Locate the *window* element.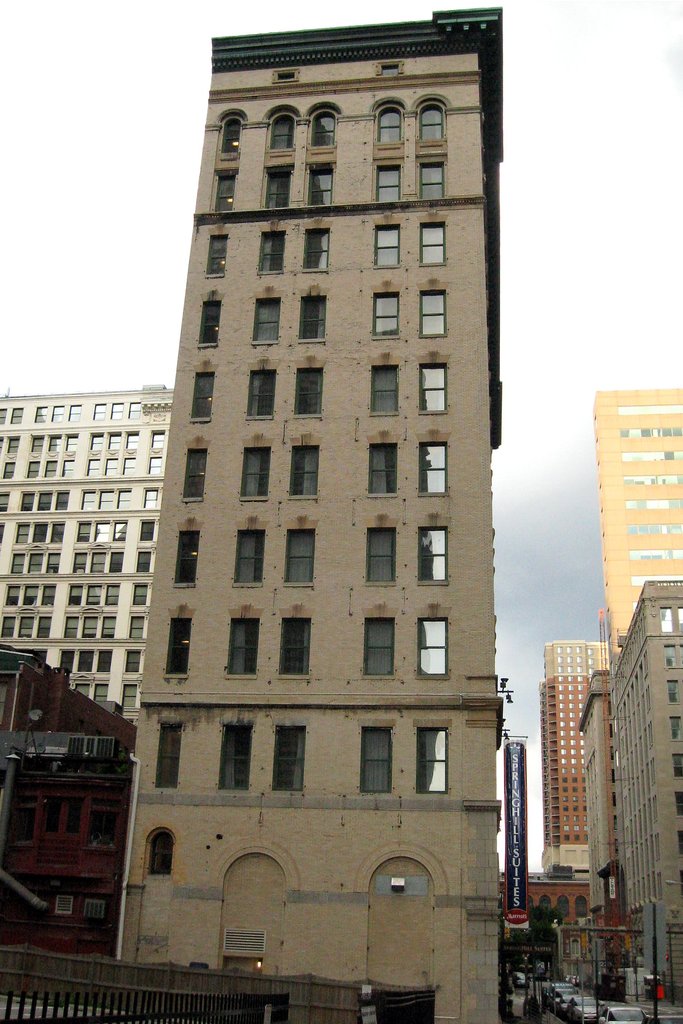
Element bbox: [270,719,306,796].
